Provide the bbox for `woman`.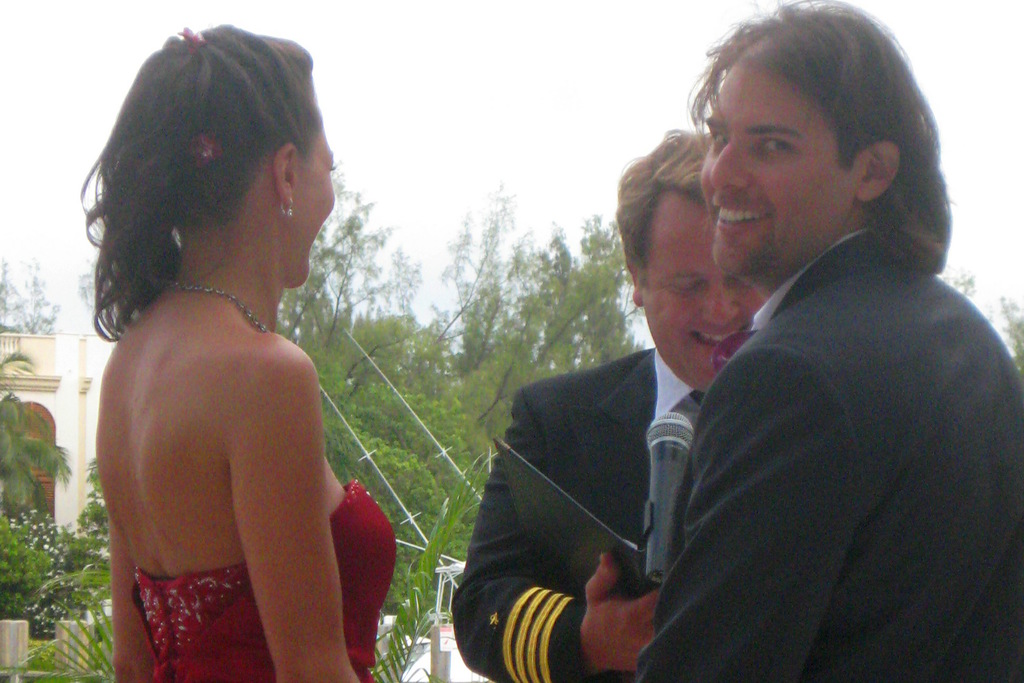
Rect(62, 35, 421, 682).
